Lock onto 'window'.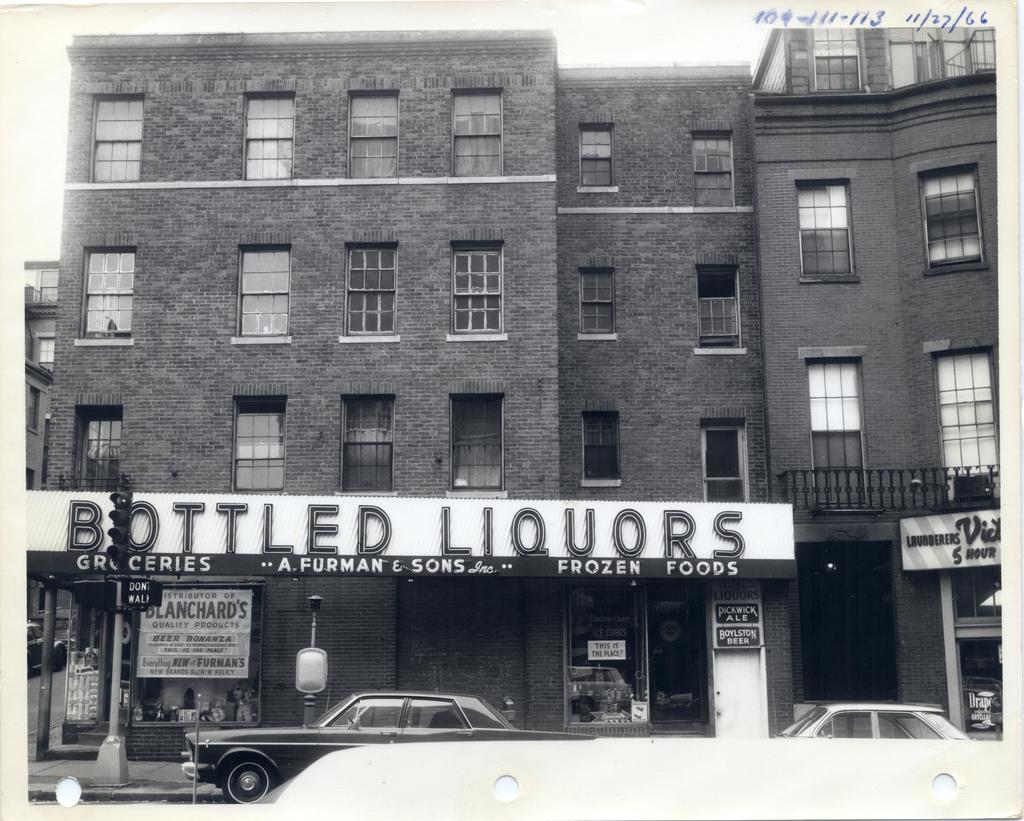
Locked: bbox=[804, 355, 867, 506].
